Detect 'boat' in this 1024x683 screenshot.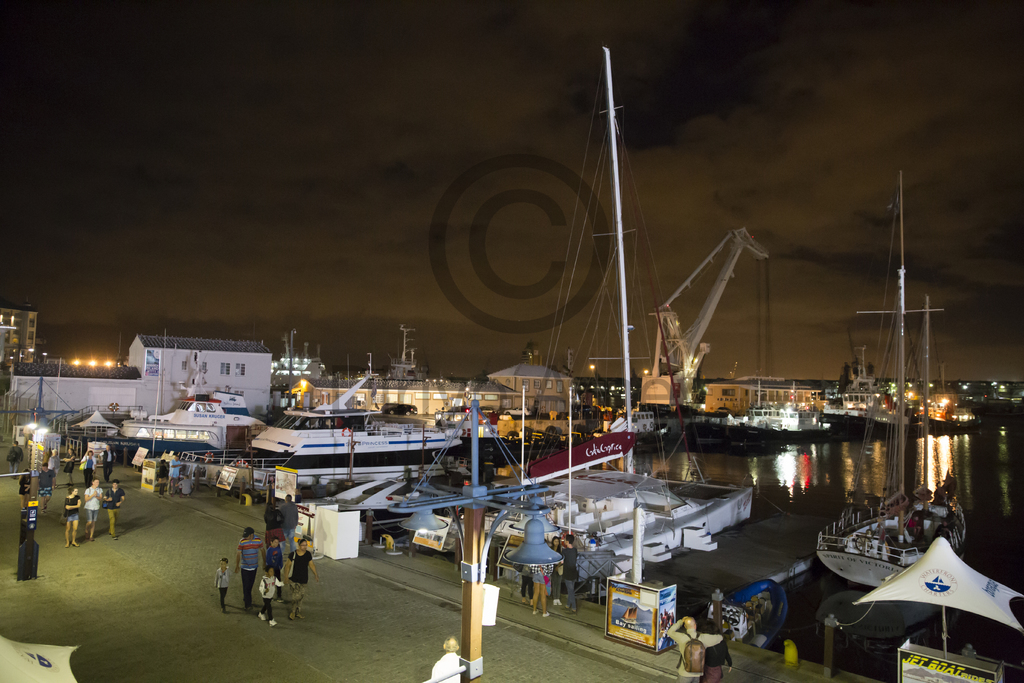
Detection: 815, 178, 972, 631.
